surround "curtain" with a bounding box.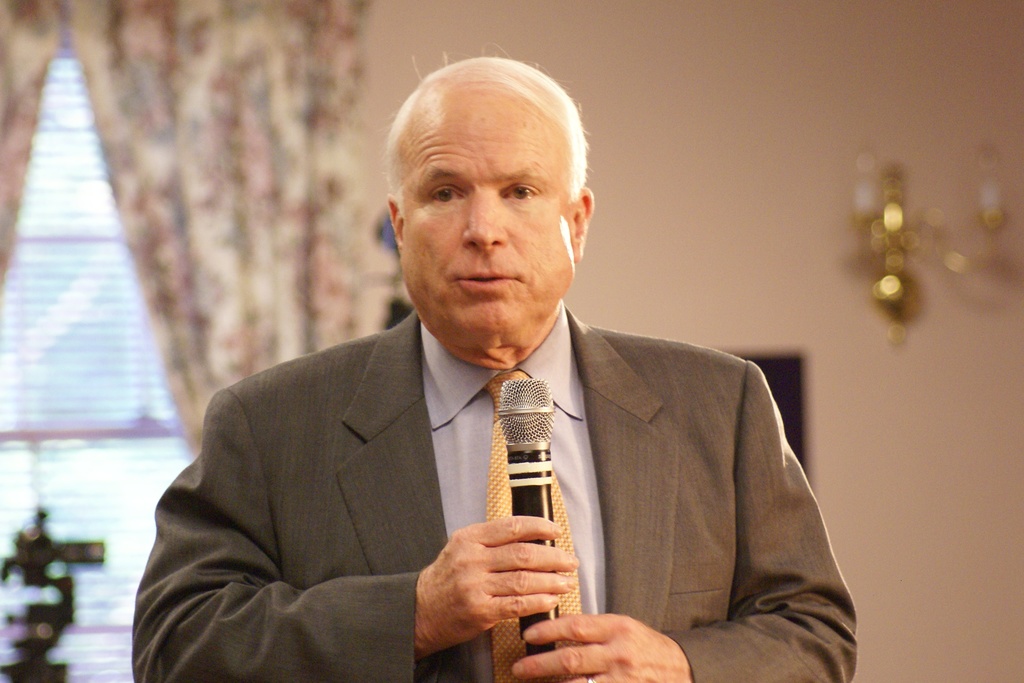
(left=67, top=0, right=358, bottom=444).
